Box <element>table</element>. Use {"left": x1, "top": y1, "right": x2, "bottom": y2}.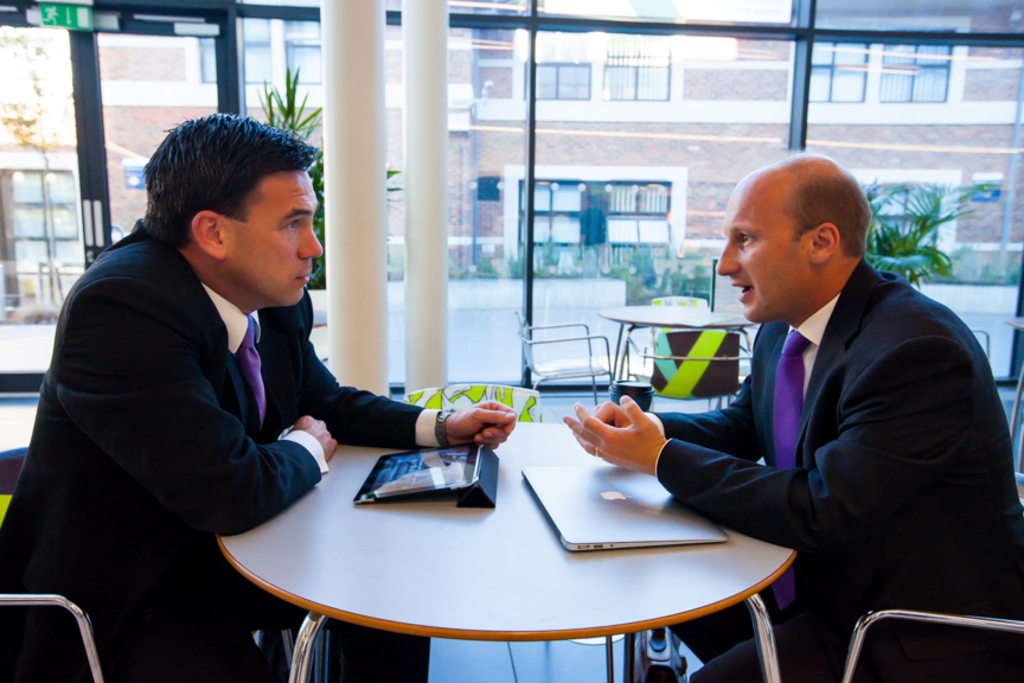
{"left": 608, "top": 307, "right": 755, "bottom": 389}.
